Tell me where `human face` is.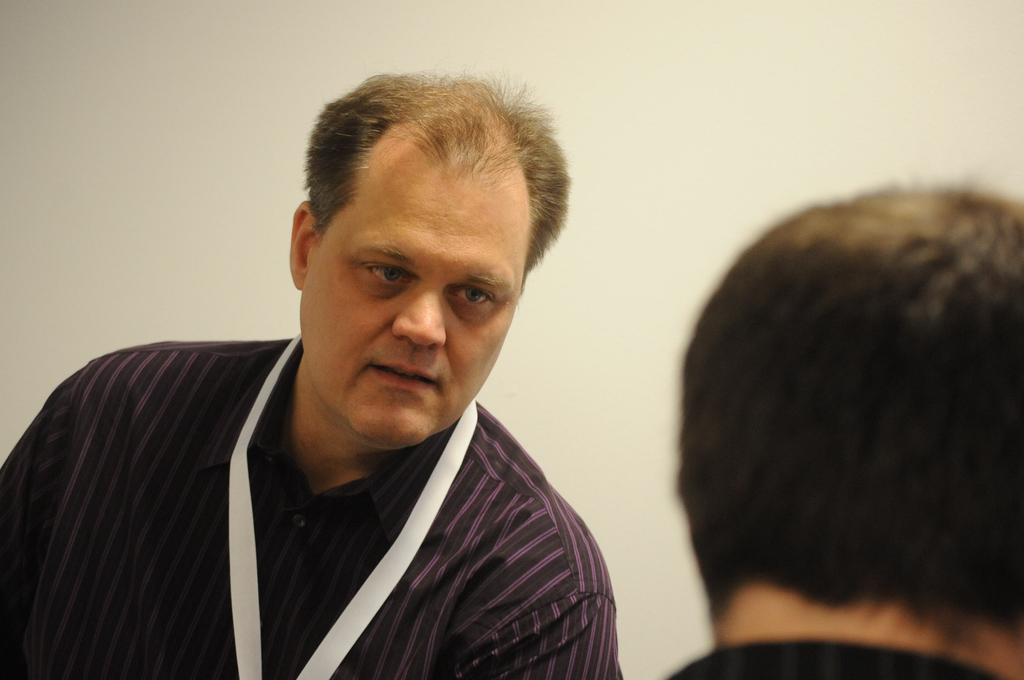
`human face` is at {"left": 299, "top": 149, "right": 523, "bottom": 454}.
